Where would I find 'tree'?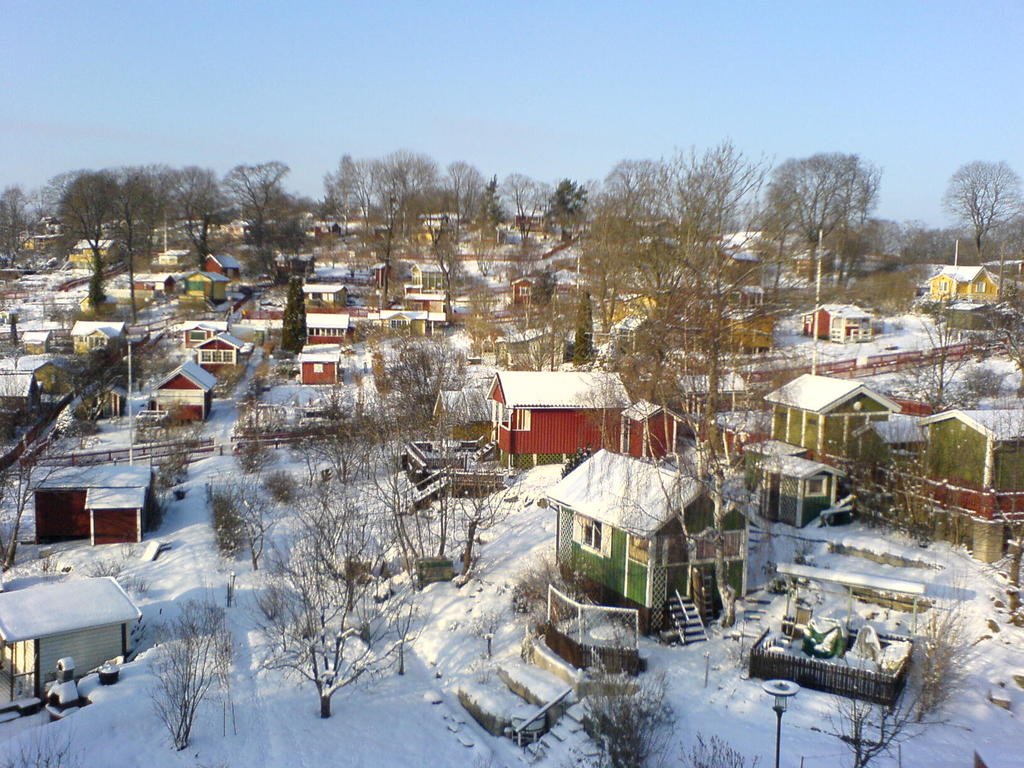
At [989, 470, 1023, 611].
